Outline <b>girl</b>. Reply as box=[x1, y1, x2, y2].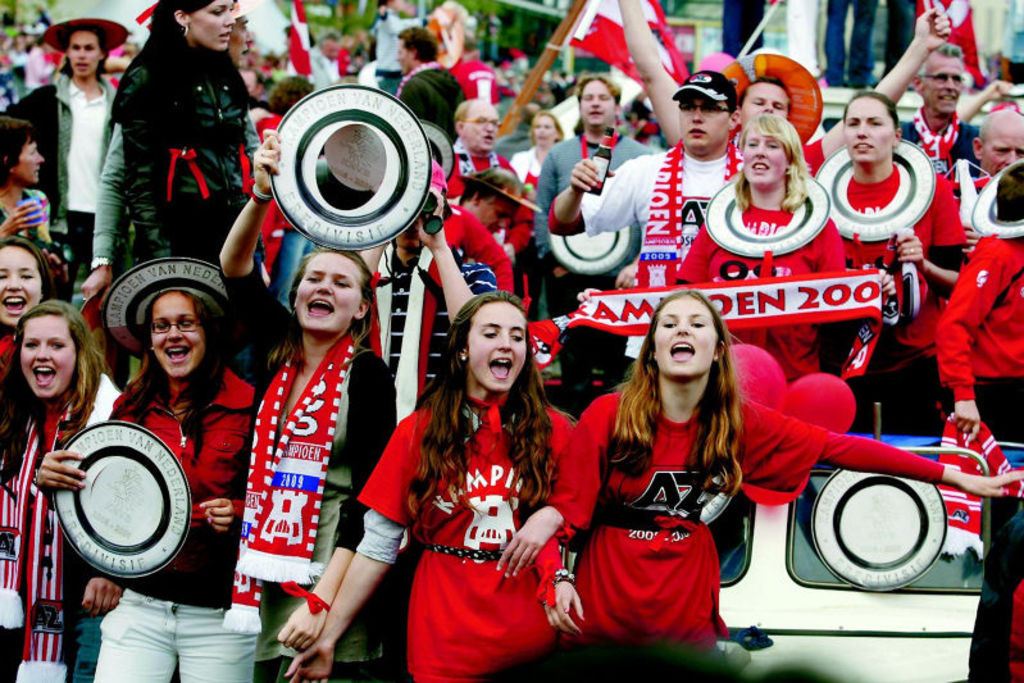
box=[675, 110, 839, 372].
